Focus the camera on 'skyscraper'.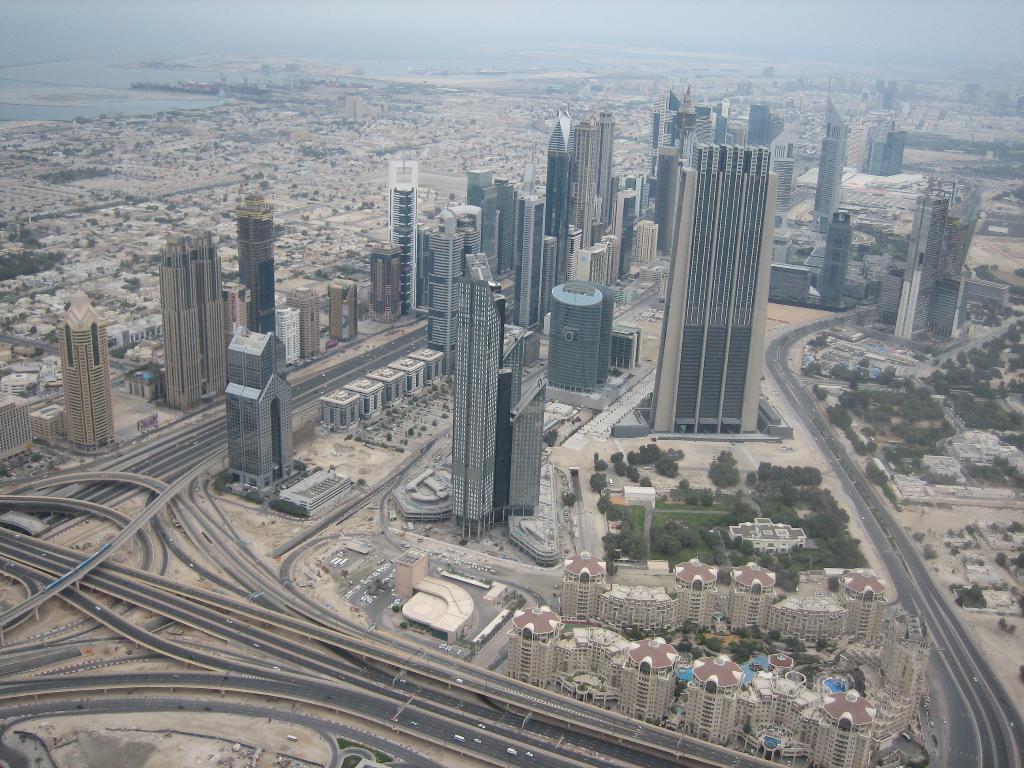
Focus region: bbox(642, 137, 774, 432).
